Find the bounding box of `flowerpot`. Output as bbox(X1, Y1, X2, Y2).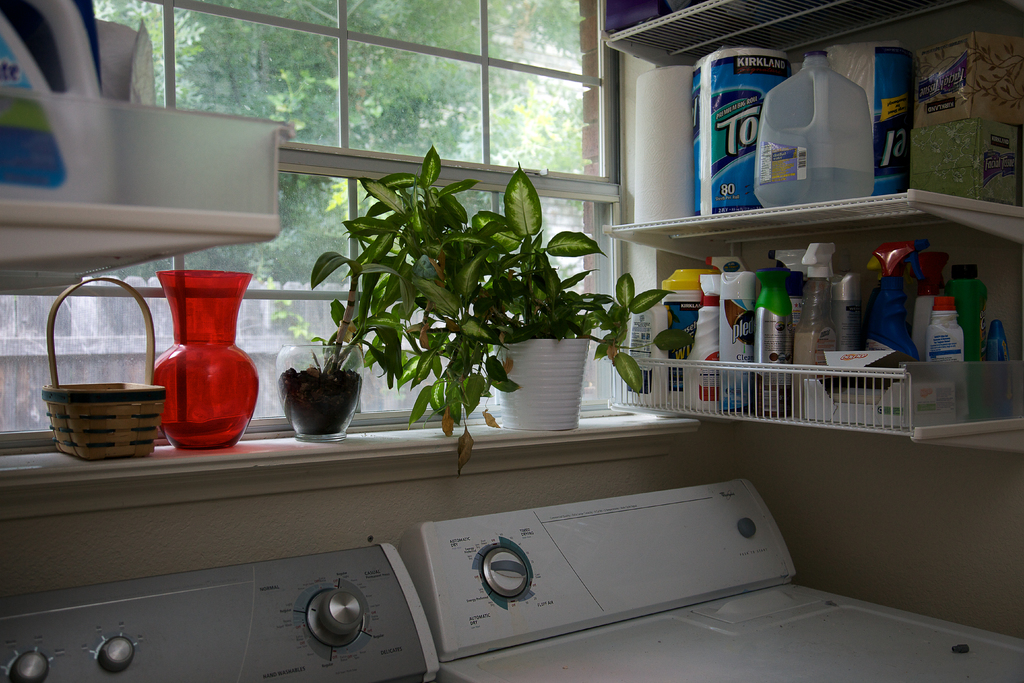
bbox(488, 334, 591, 427).
